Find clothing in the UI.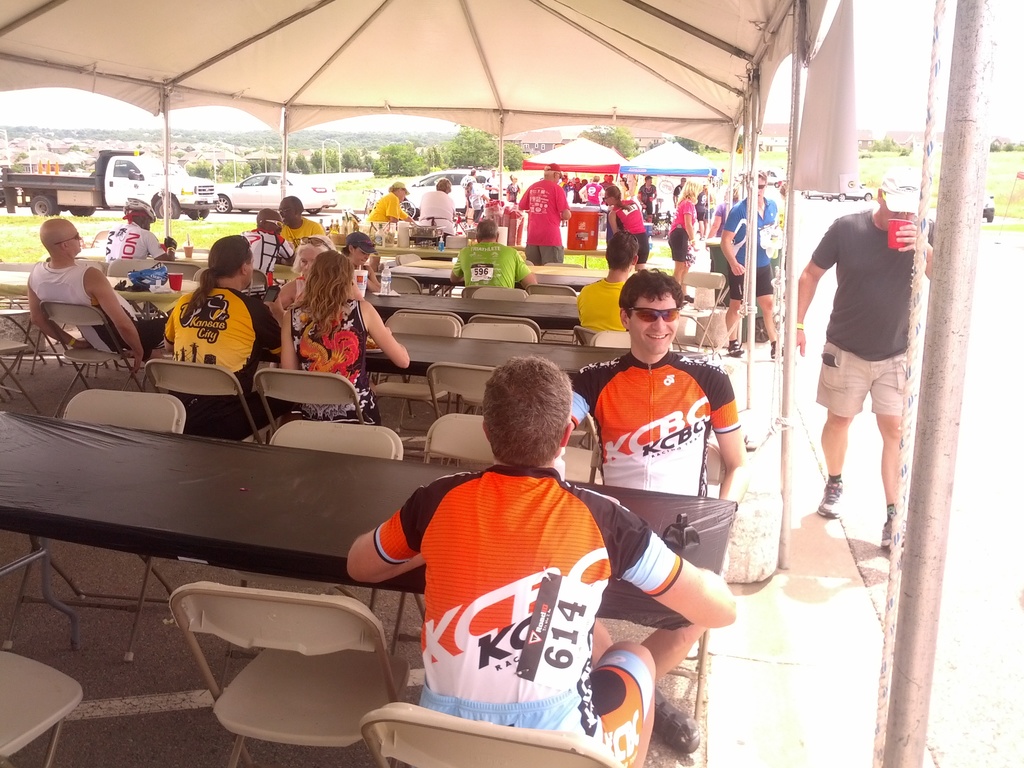
UI element at {"left": 514, "top": 178, "right": 567, "bottom": 260}.
